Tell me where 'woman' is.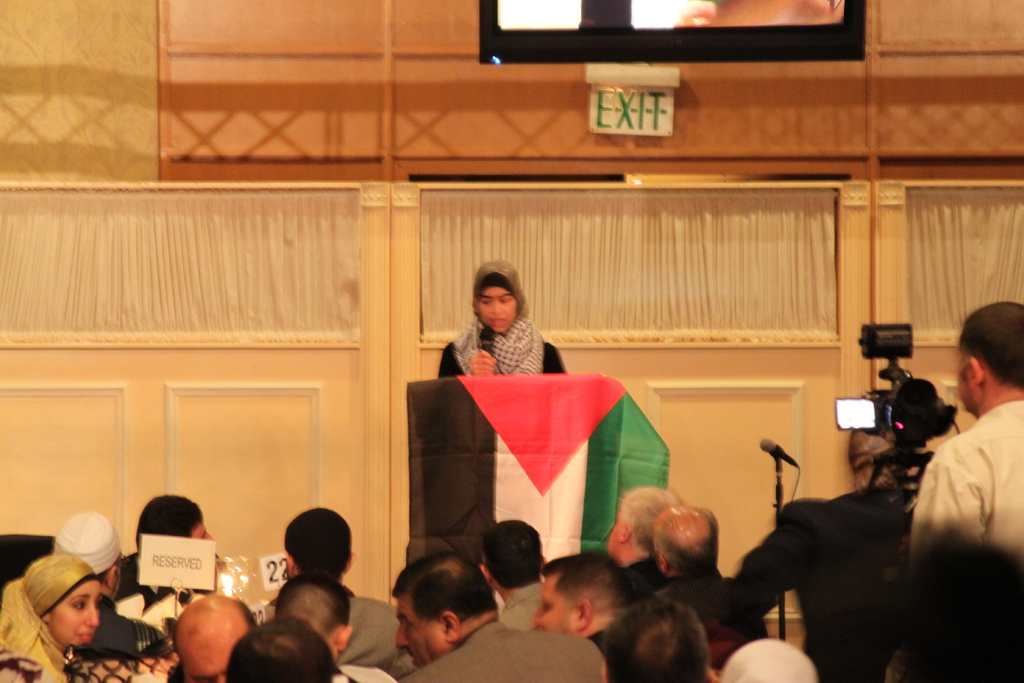
'woman' is at 0,555,100,682.
